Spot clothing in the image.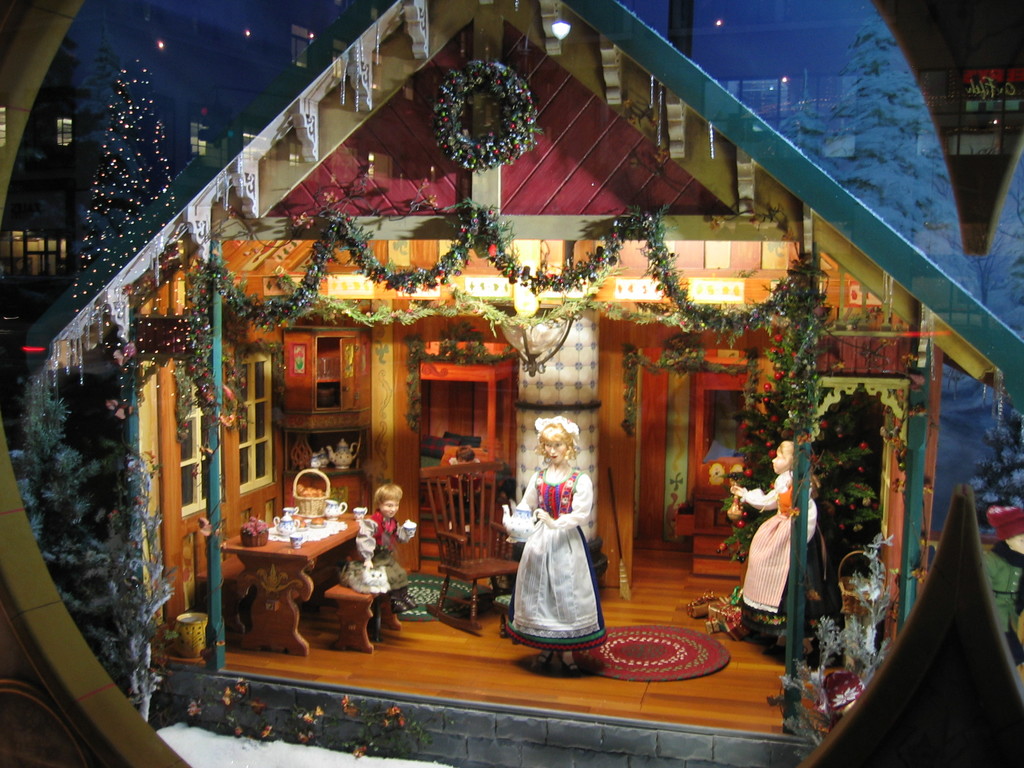
clothing found at (518, 461, 602, 652).
